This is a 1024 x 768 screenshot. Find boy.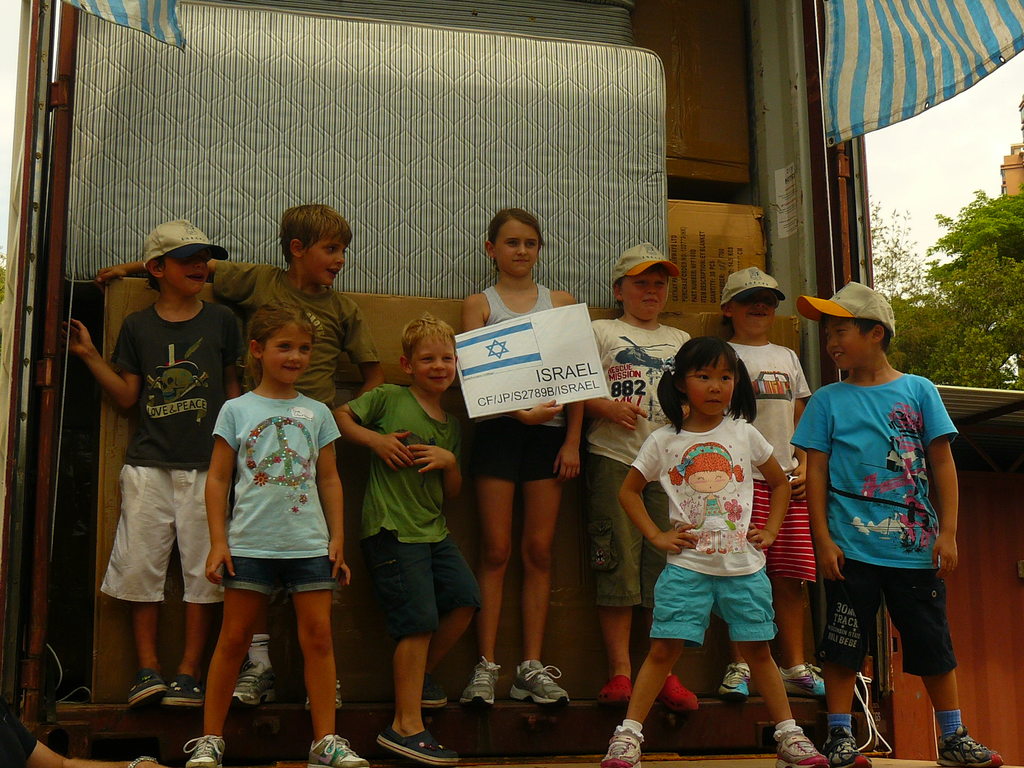
Bounding box: [60, 216, 269, 712].
